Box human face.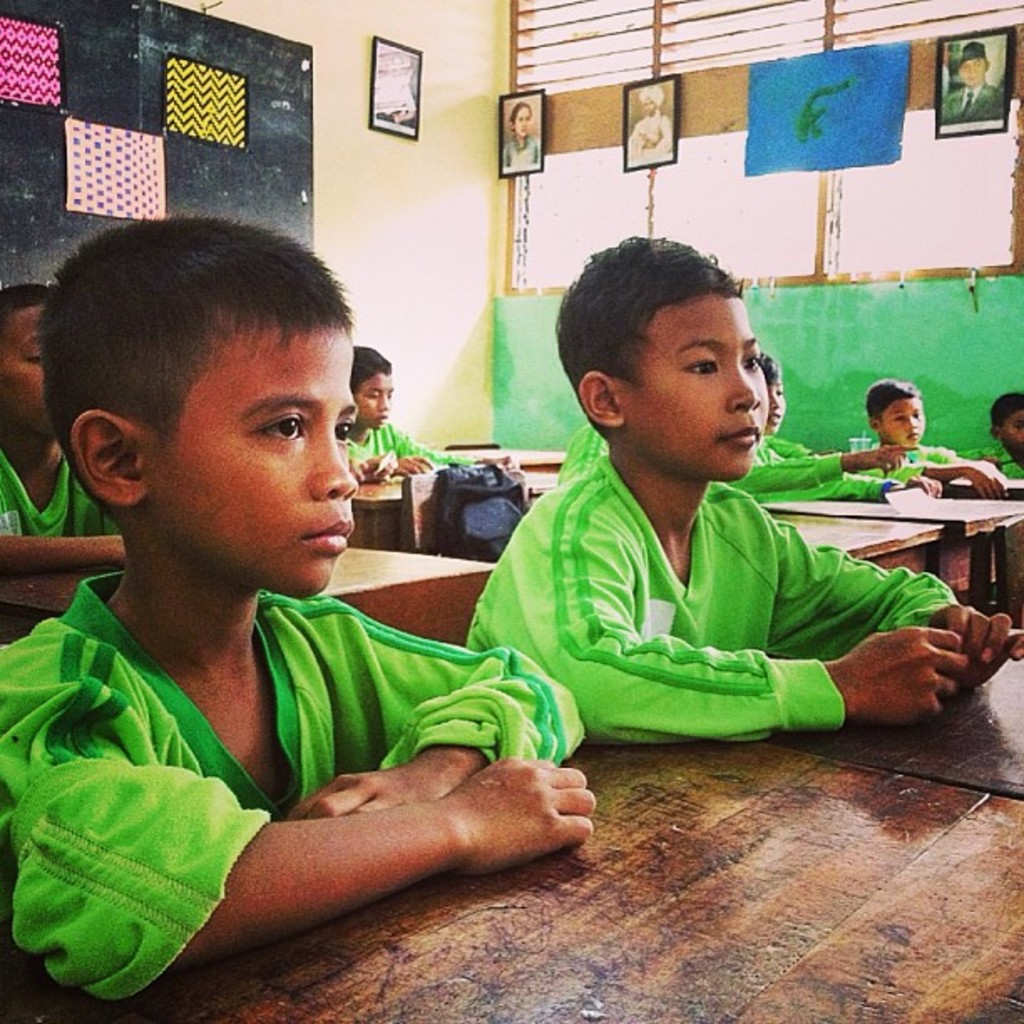
<box>877,397,929,448</box>.
